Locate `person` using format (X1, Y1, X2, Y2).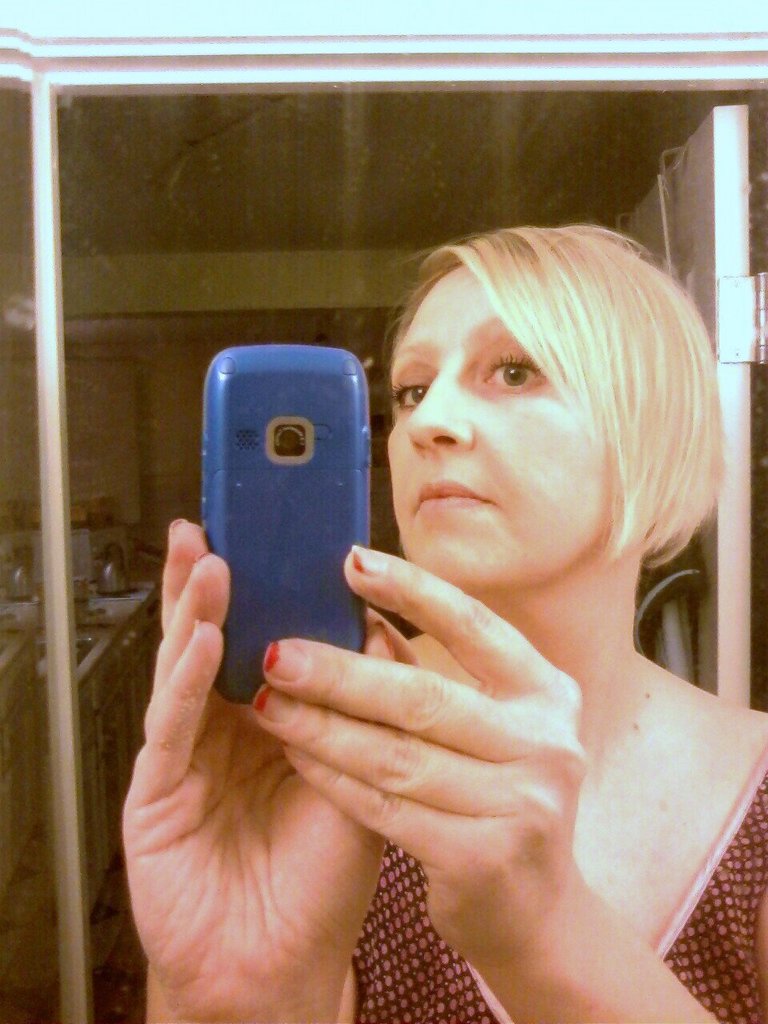
(118, 206, 767, 1023).
